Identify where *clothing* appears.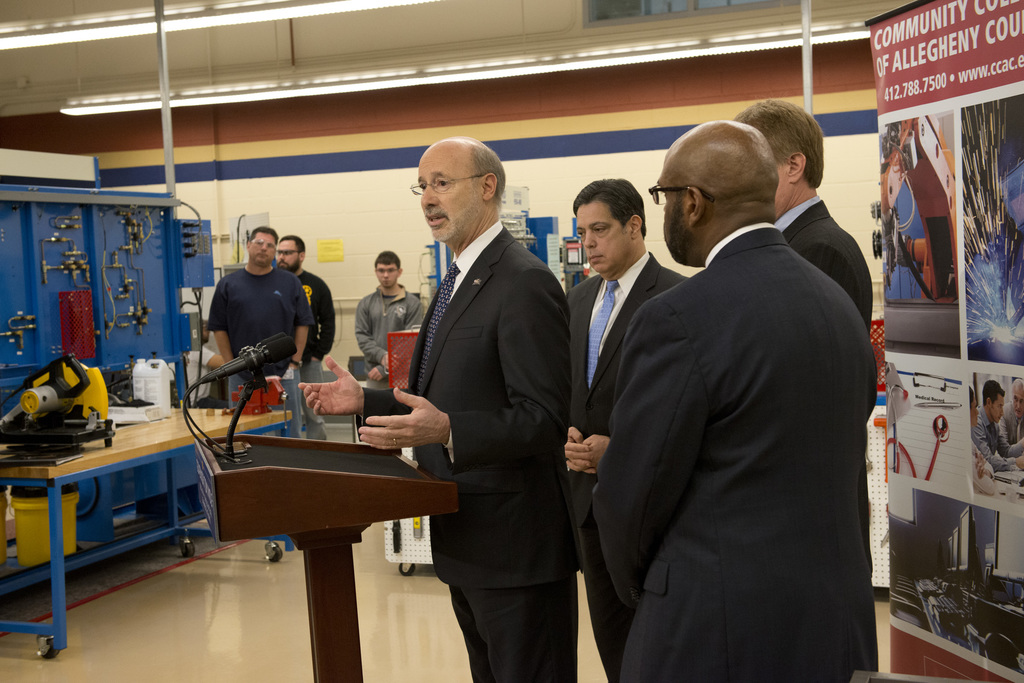
Appears at 215/264/304/388.
